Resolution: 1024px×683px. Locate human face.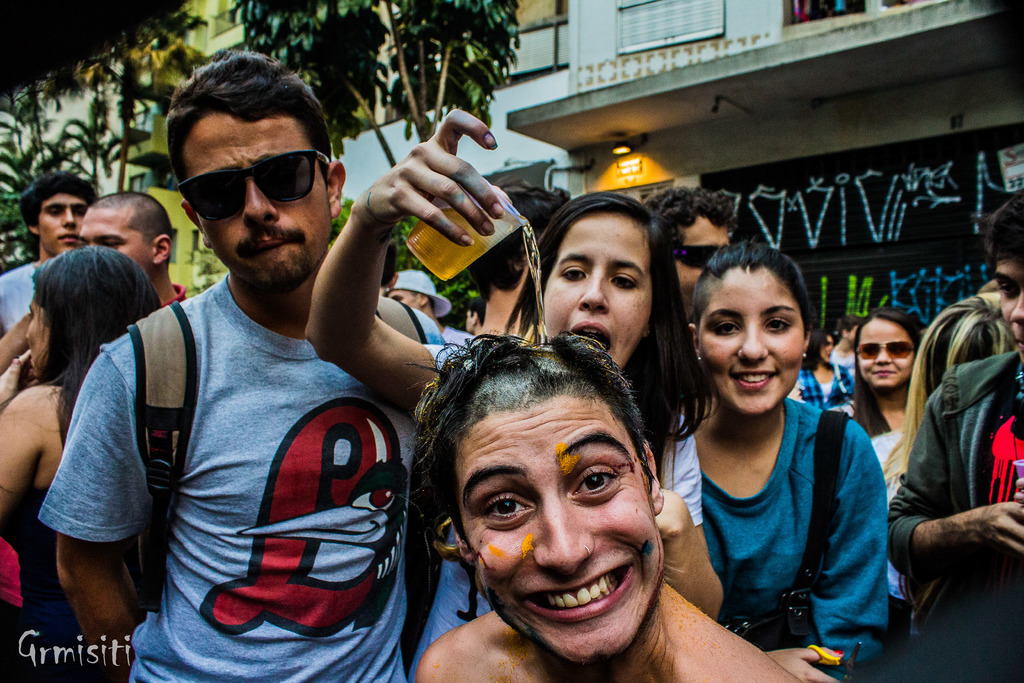
bbox(544, 211, 654, 373).
